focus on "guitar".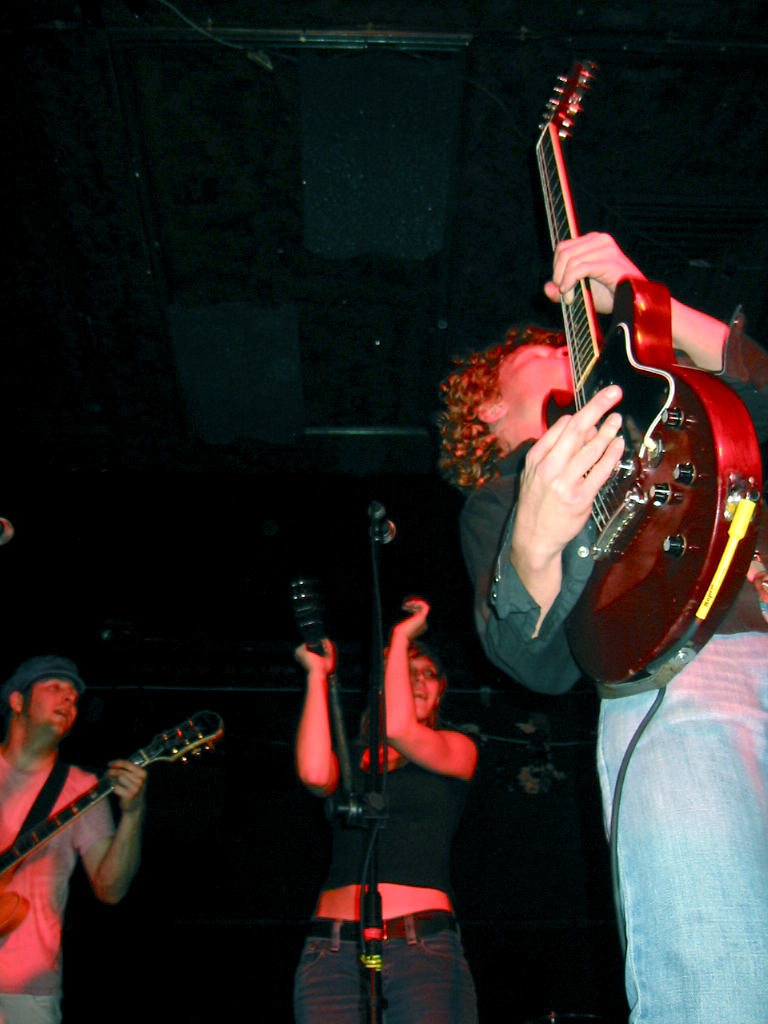
Focused at x1=0, y1=709, x2=241, y2=959.
